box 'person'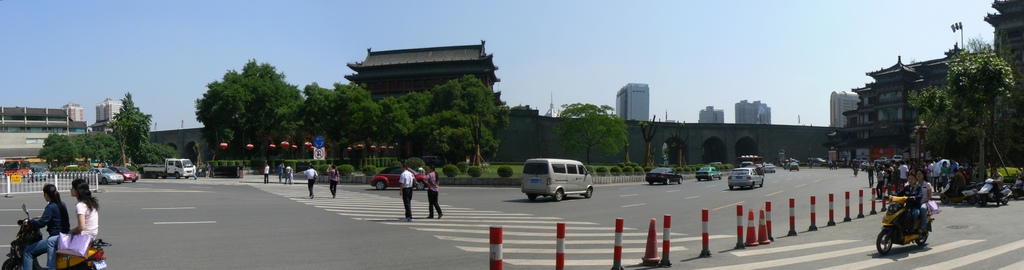
bbox=[911, 119, 929, 157]
